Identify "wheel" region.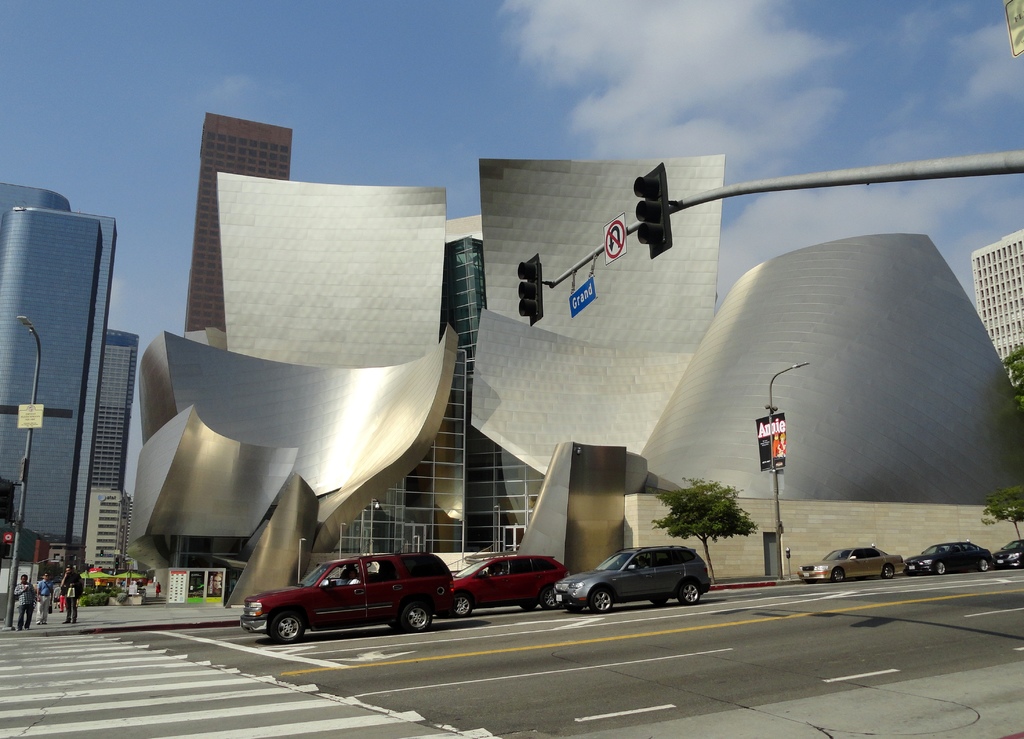
Region: <region>451, 594, 475, 616</region>.
